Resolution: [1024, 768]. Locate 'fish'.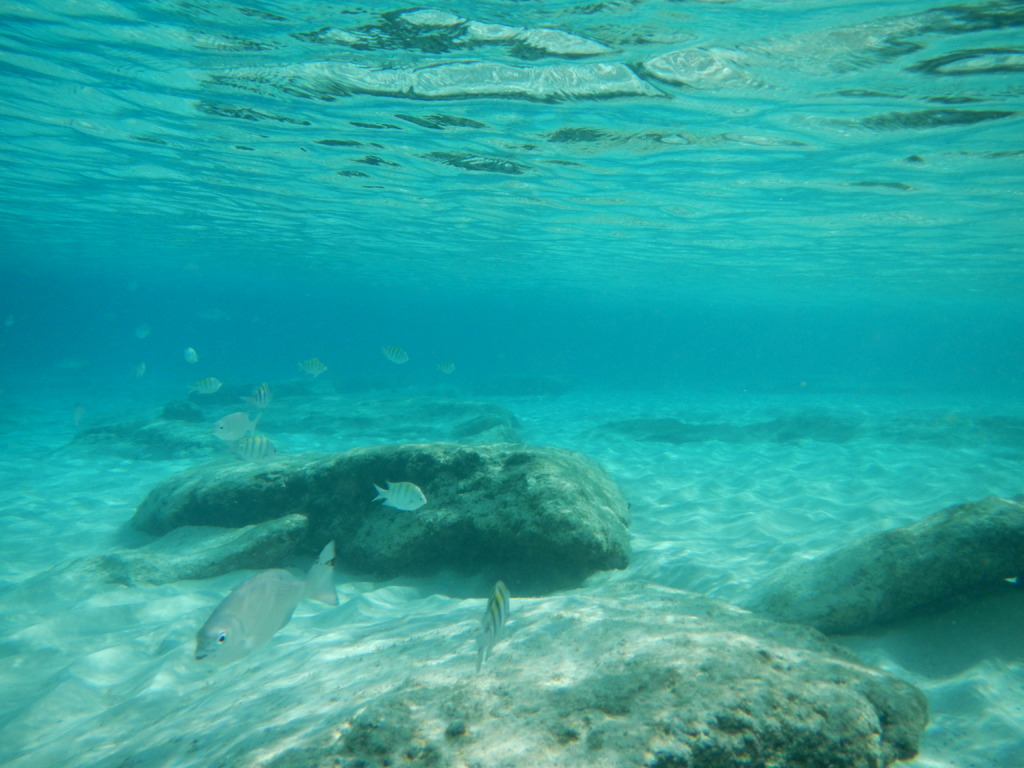
[210,415,262,442].
